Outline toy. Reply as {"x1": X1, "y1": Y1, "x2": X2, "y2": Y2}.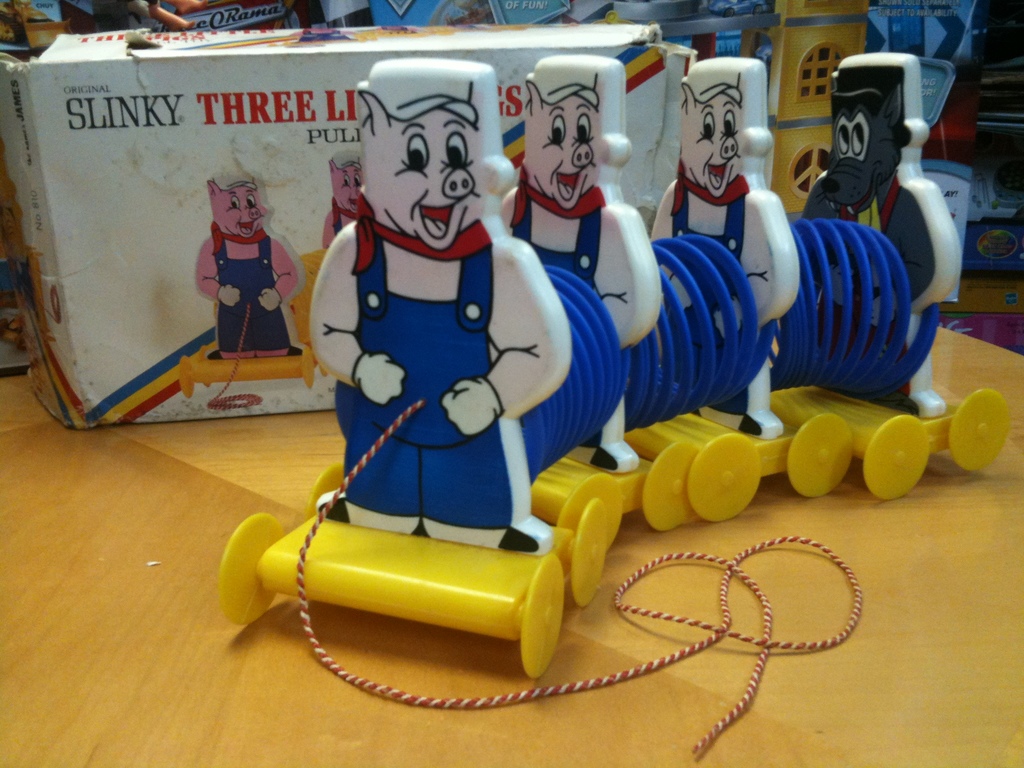
{"x1": 499, "y1": 50, "x2": 700, "y2": 542}.
